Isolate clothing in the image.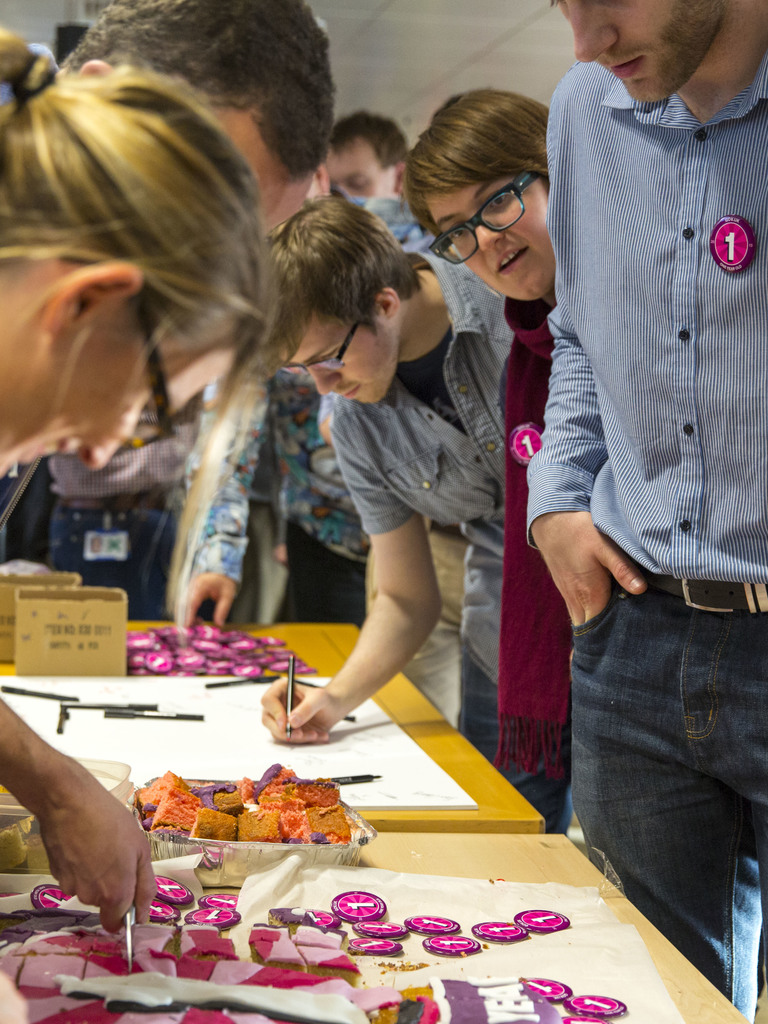
Isolated region: locate(39, 408, 205, 622).
